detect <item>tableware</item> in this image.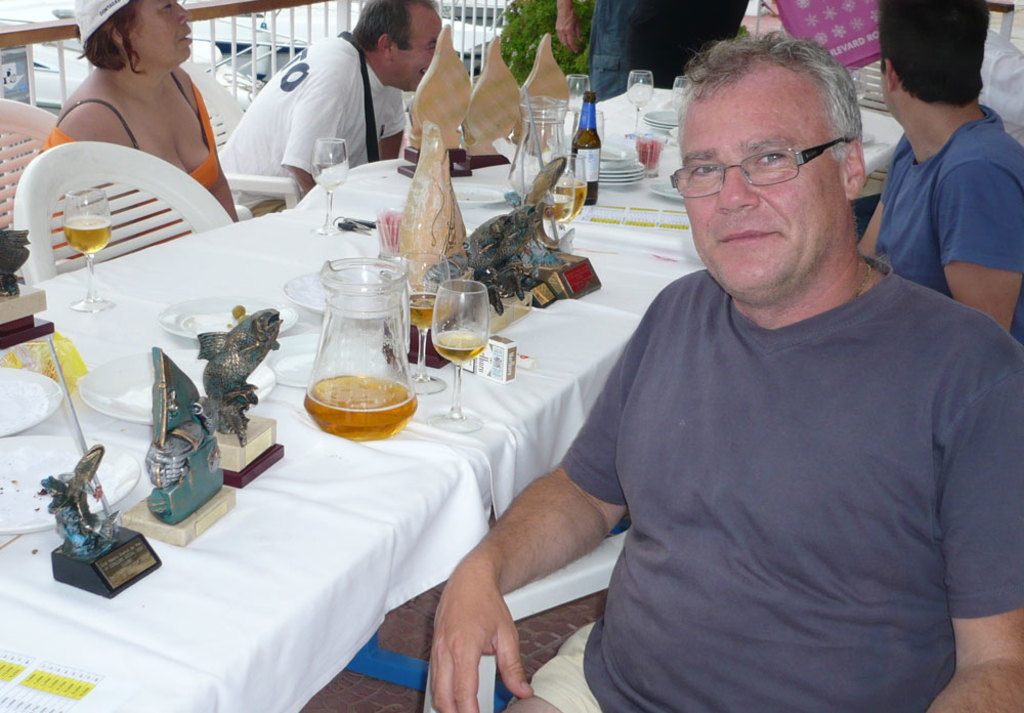
Detection: region(453, 180, 512, 207).
